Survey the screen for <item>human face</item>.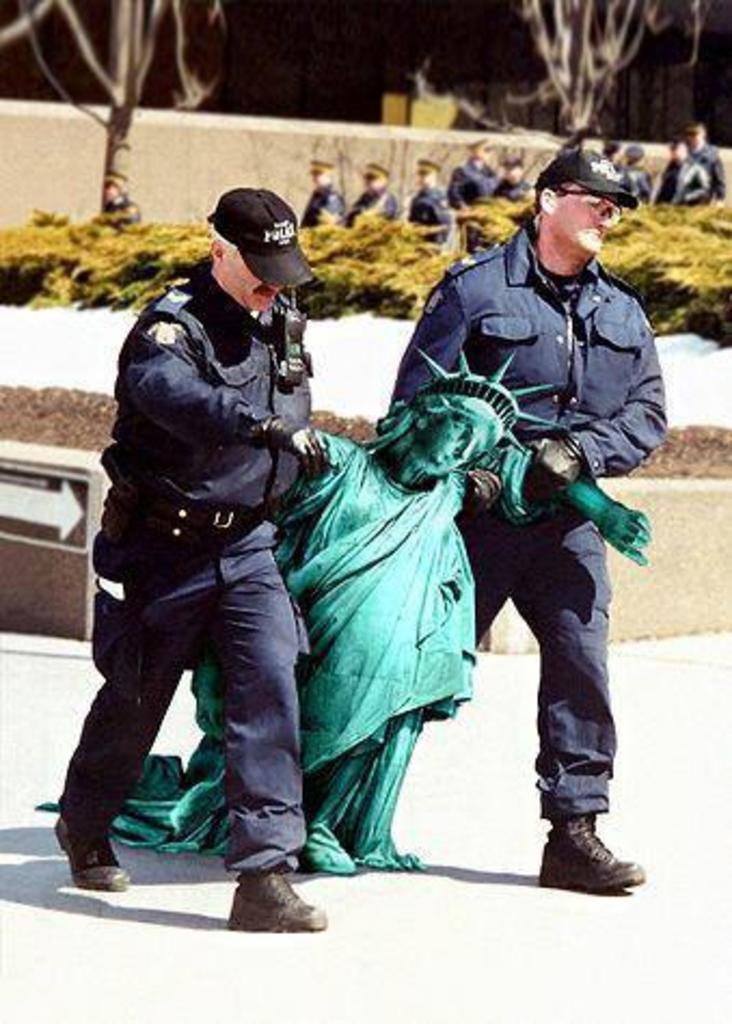
Survey found: crop(546, 179, 618, 261).
